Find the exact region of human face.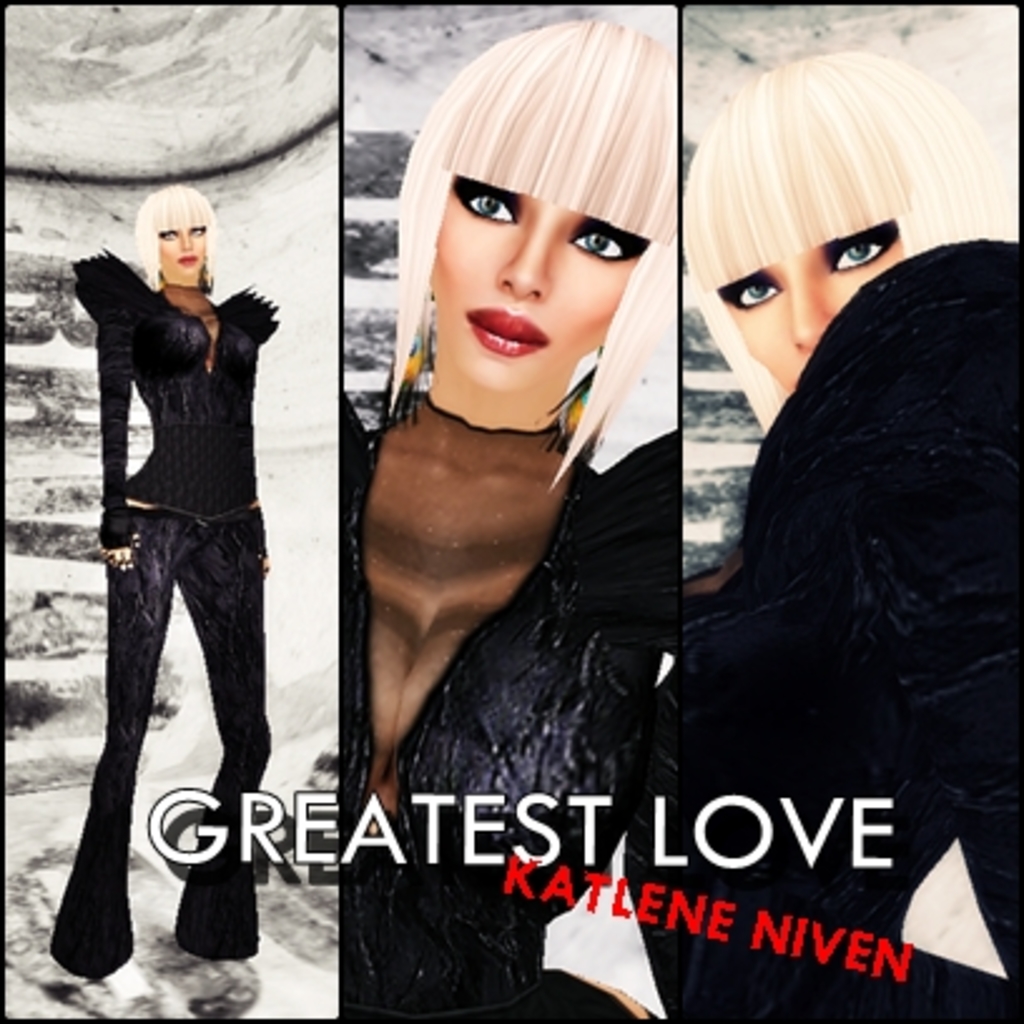
Exact region: rect(432, 176, 643, 387).
